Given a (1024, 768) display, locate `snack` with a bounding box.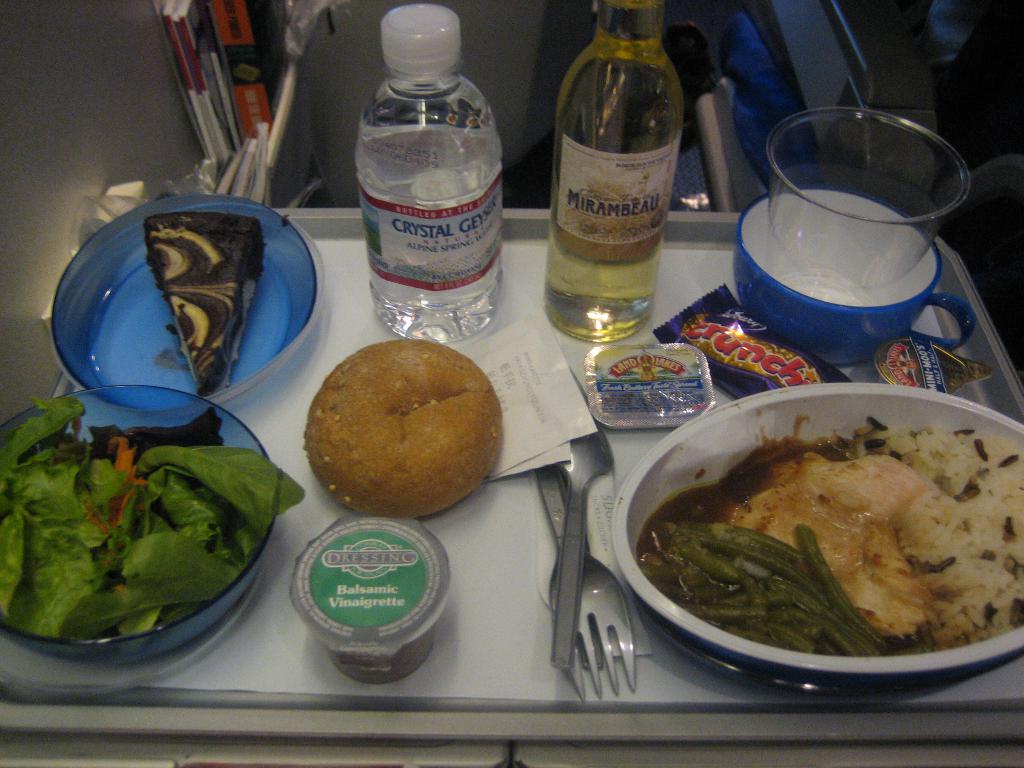
Located: <bbox>300, 337, 508, 512</bbox>.
